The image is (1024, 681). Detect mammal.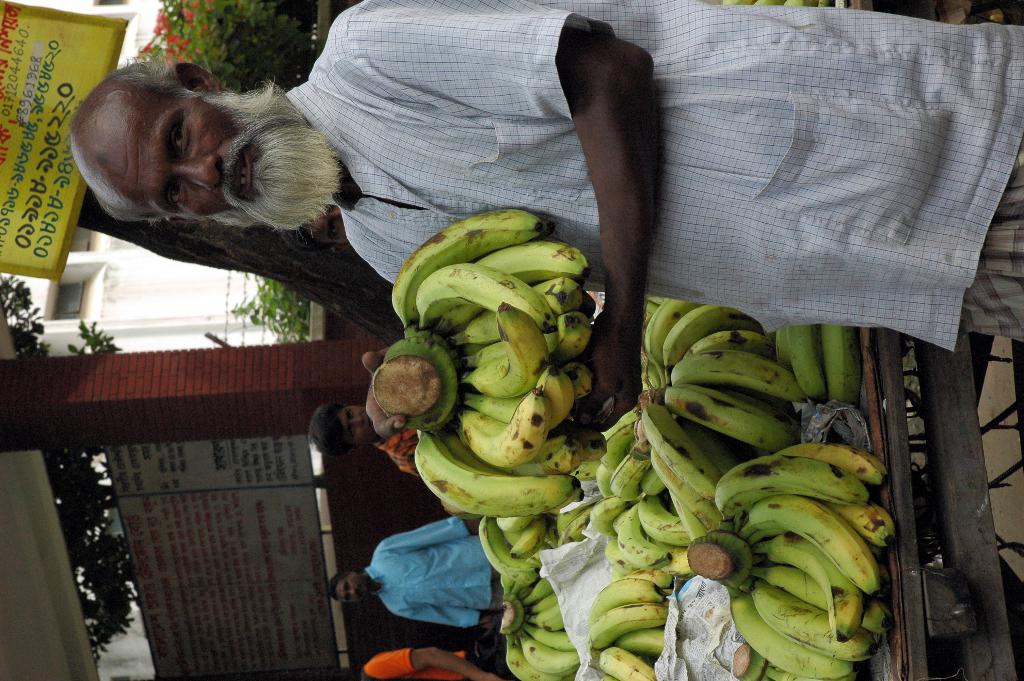
Detection: <region>68, 0, 1023, 442</region>.
